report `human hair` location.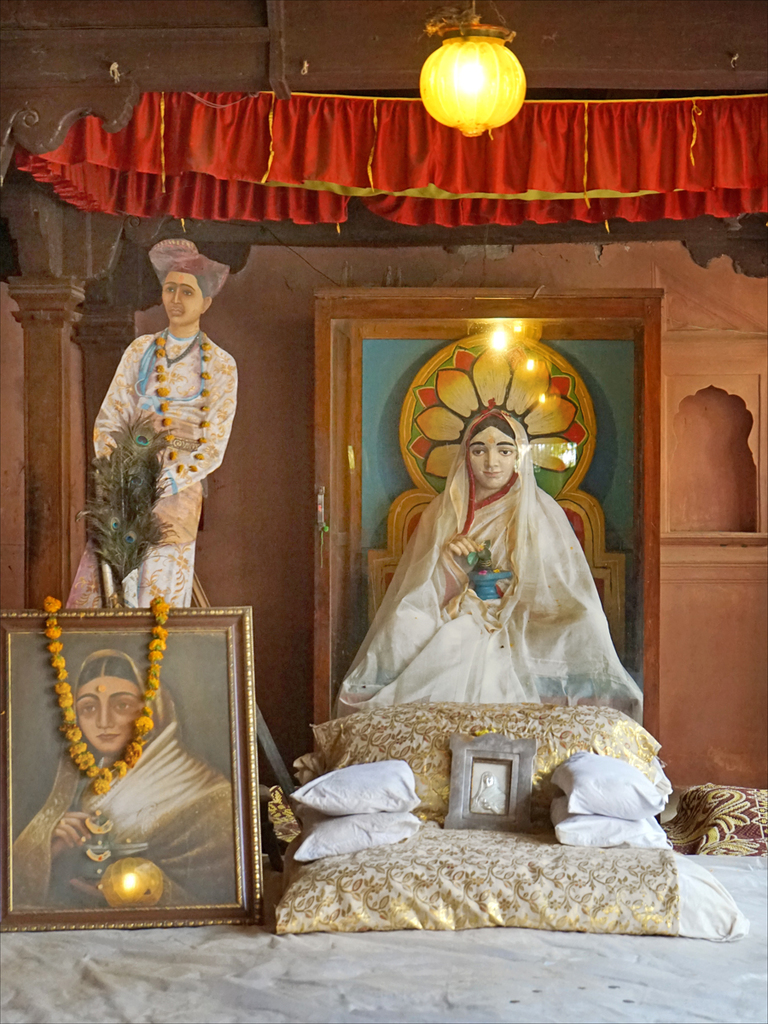
Report: x1=73 y1=653 x2=143 y2=695.
